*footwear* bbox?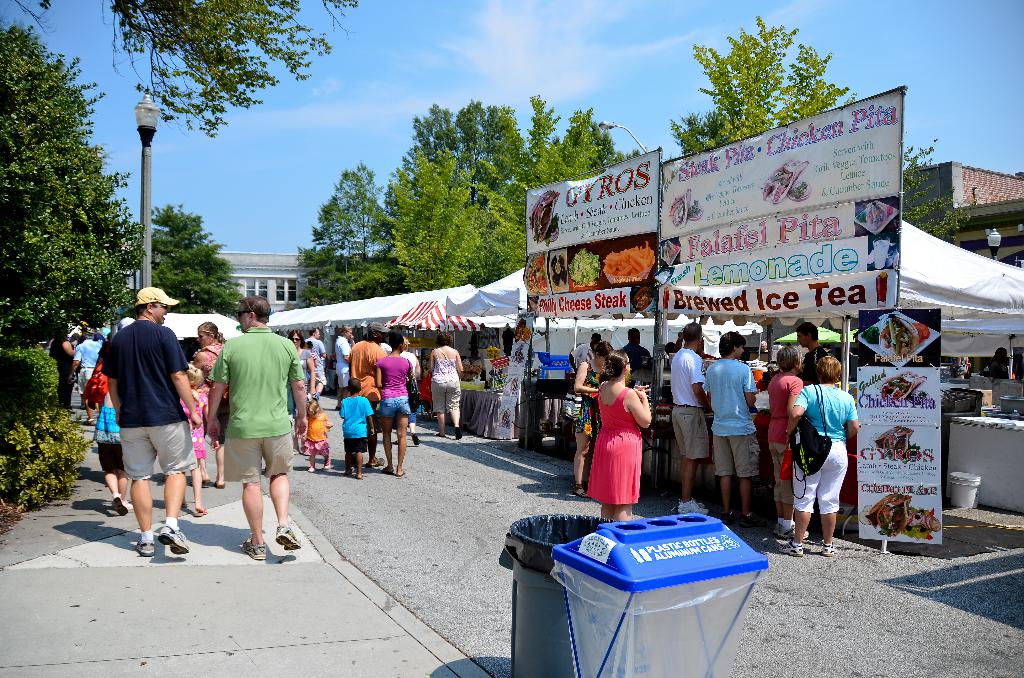
<box>723,512,735,524</box>
